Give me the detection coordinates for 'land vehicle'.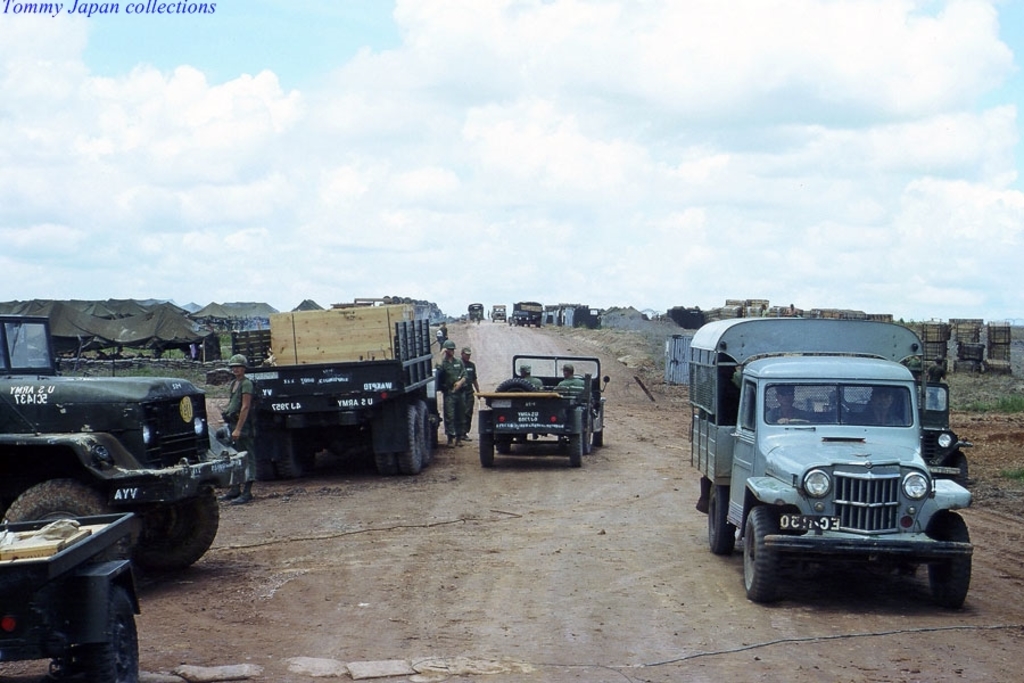
select_region(490, 303, 506, 321).
